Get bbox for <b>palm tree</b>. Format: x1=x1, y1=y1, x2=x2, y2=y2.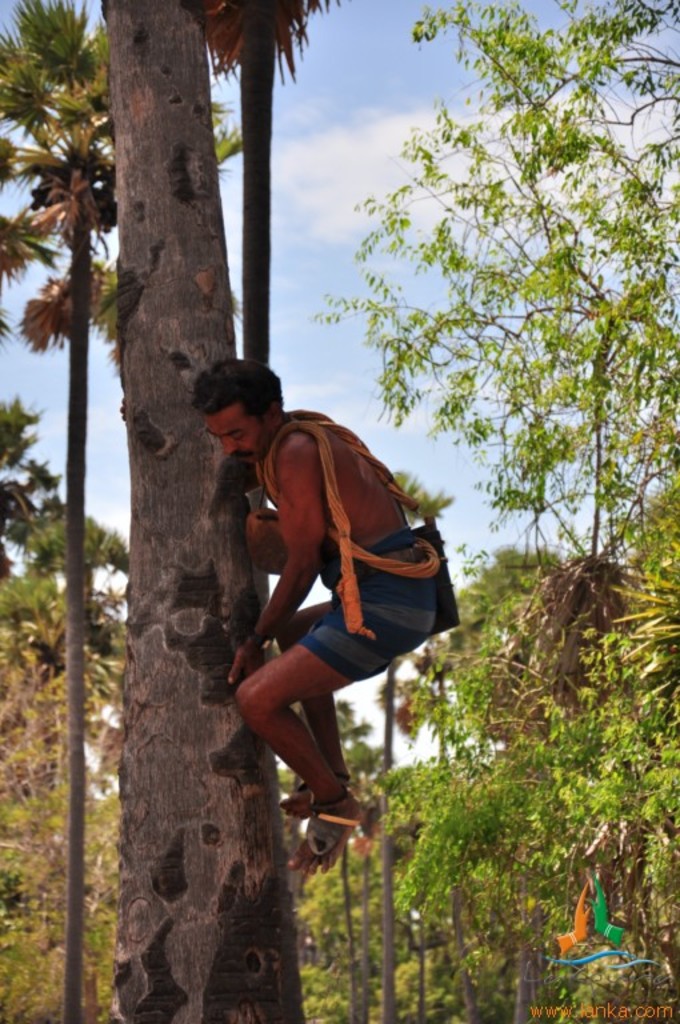
x1=297, y1=709, x2=415, y2=995.
